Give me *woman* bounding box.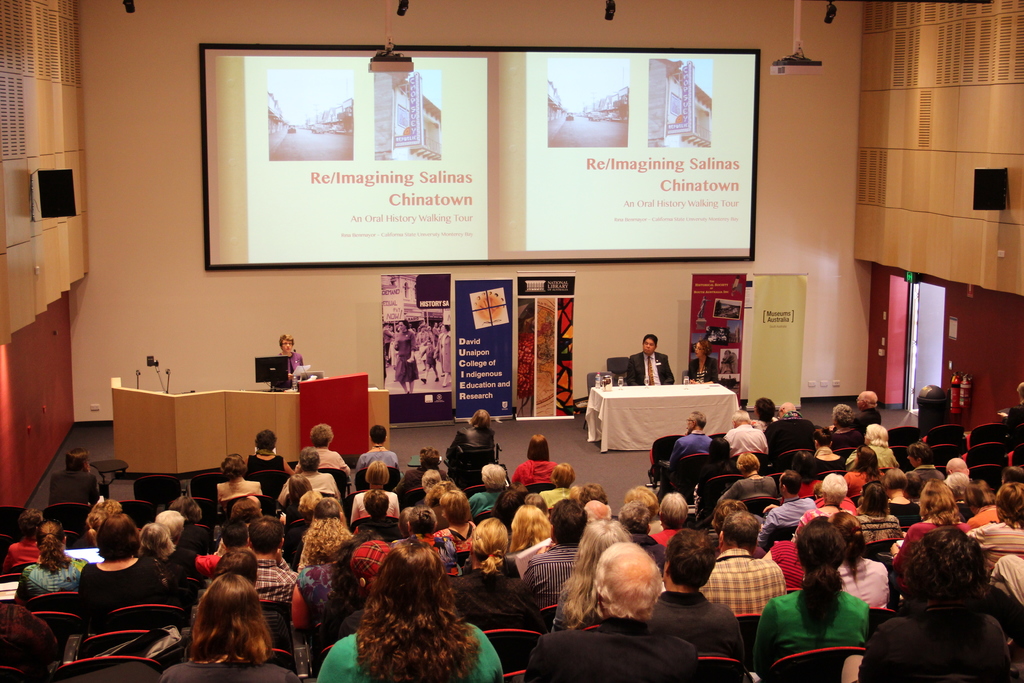
[x1=216, y1=452, x2=264, y2=498].
